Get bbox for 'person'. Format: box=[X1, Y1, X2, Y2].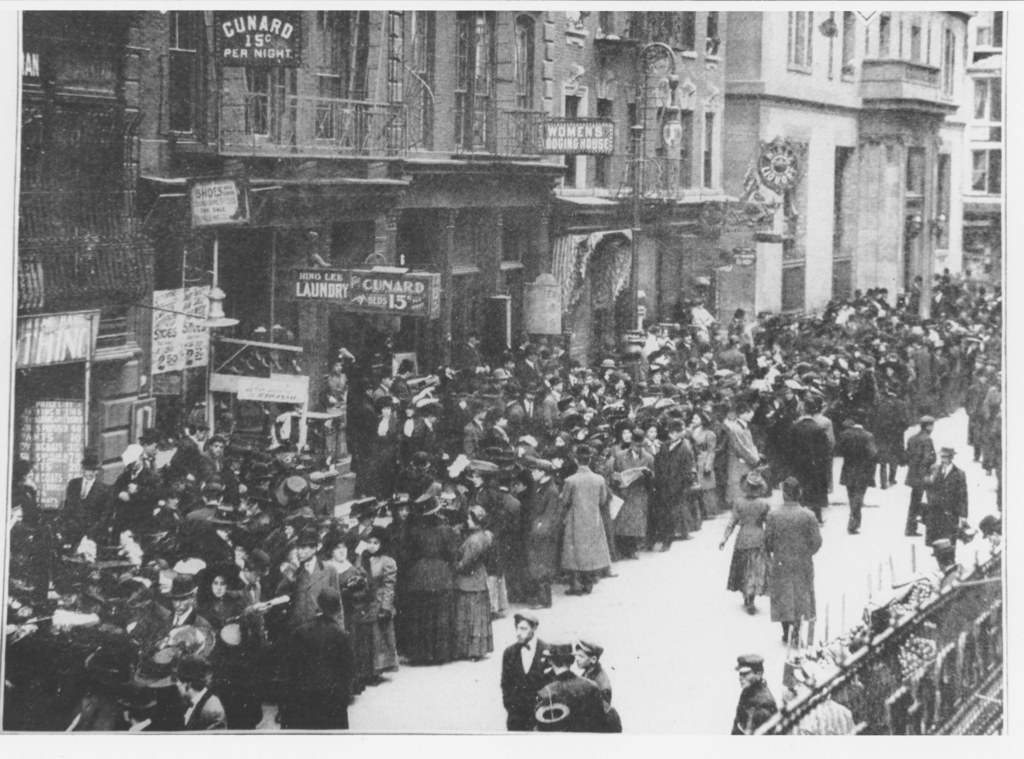
box=[520, 385, 543, 418].
